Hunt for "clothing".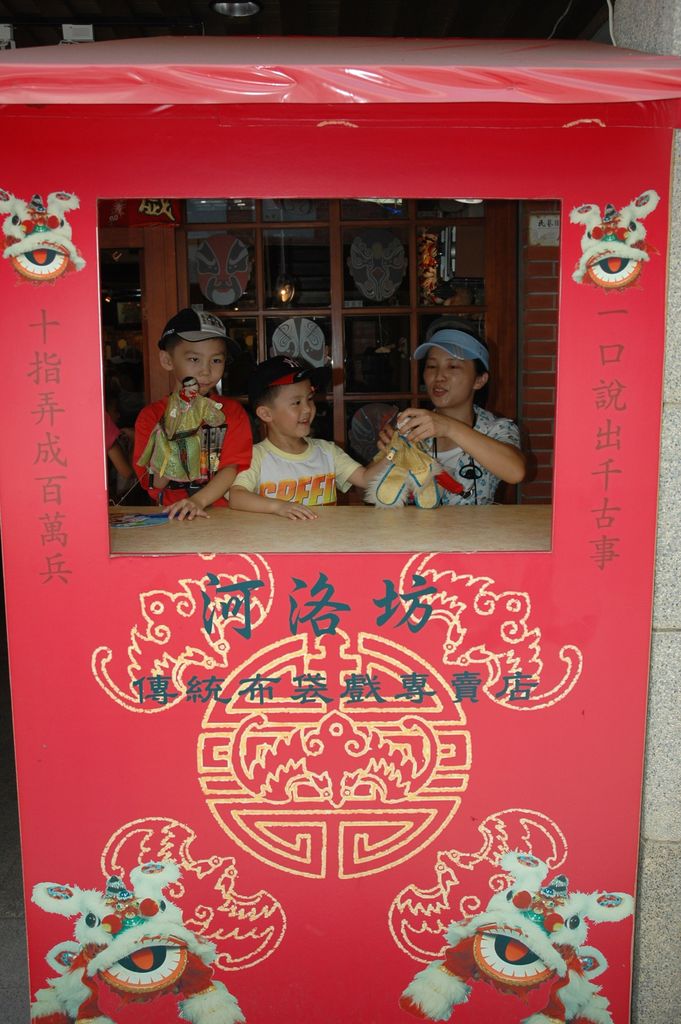
Hunted down at detection(385, 404, 518, 502).
